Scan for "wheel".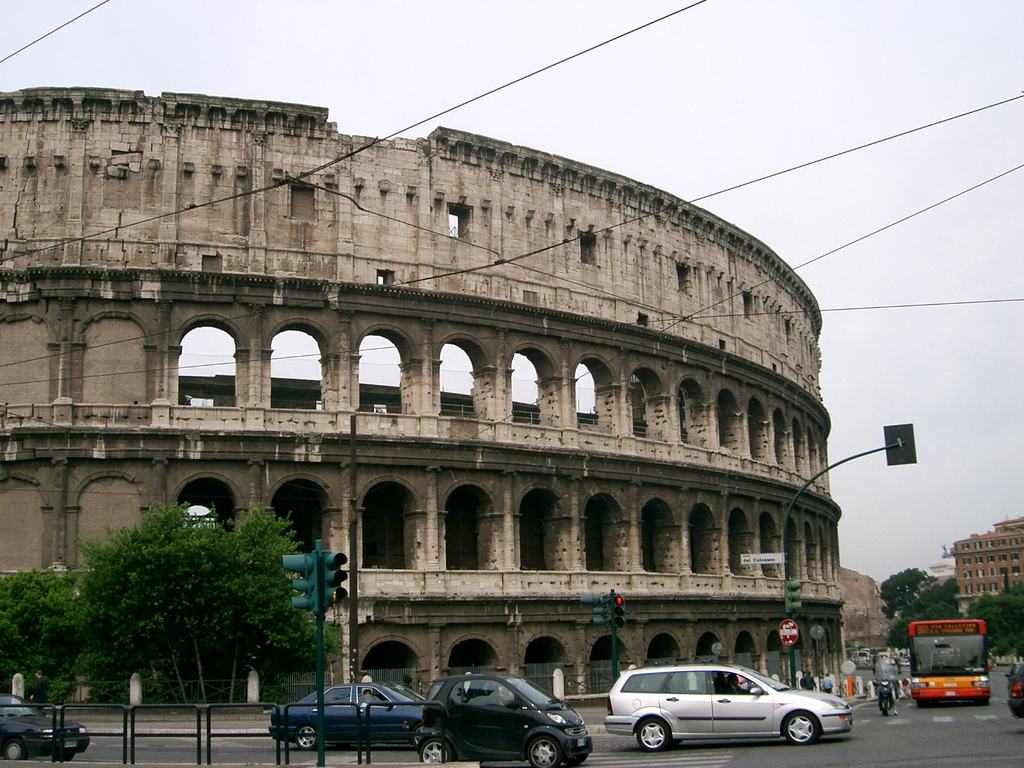
Scan result: 639,720,668,750.
